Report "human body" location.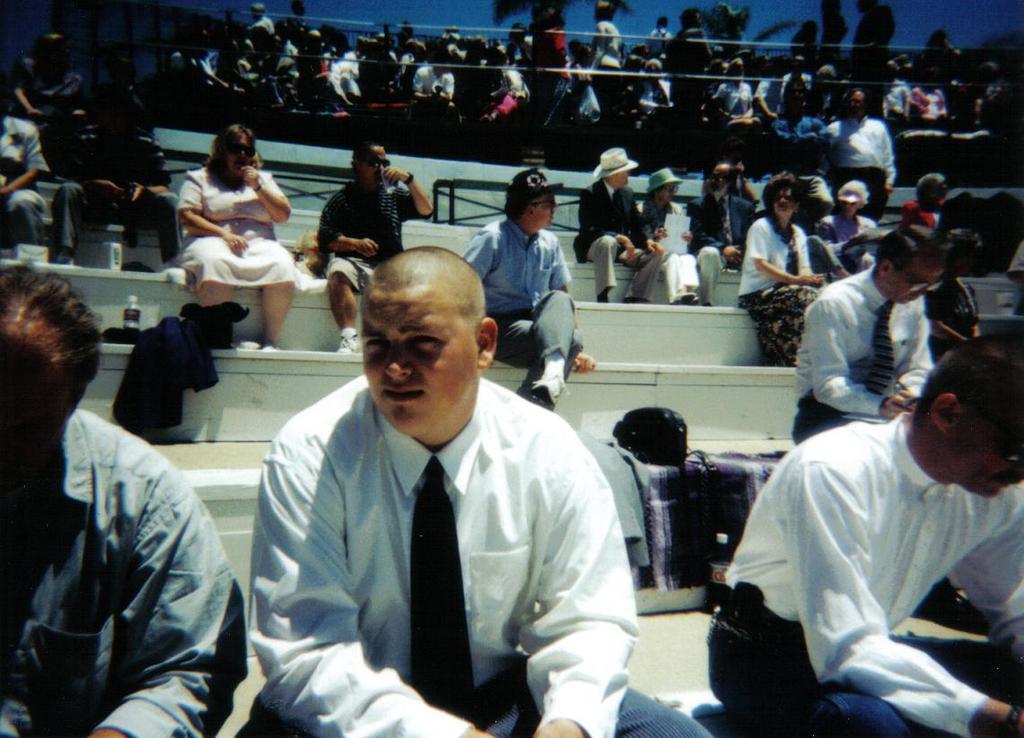
Report: (171,122,290,355).
